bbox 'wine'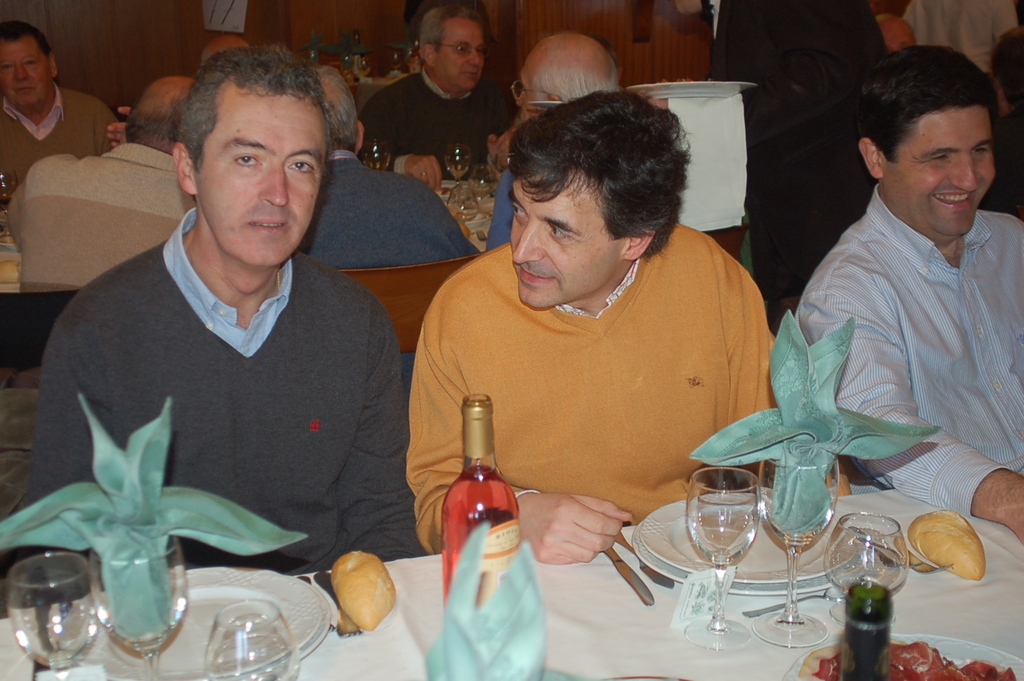
<box>443,155,473,177</box>
